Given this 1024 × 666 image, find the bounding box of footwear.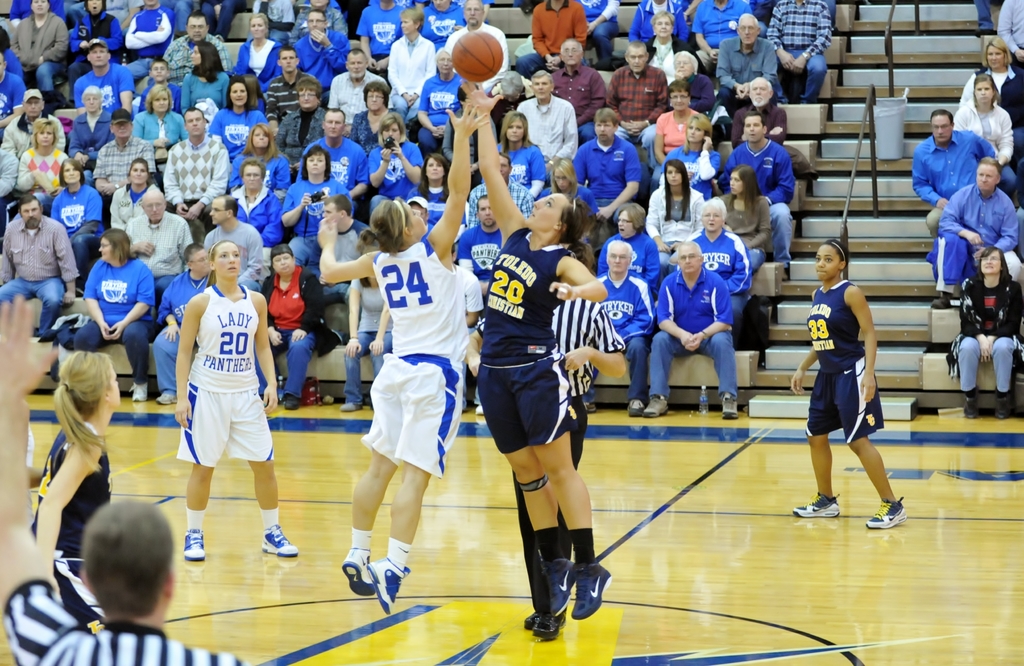
156 383 175 405.
